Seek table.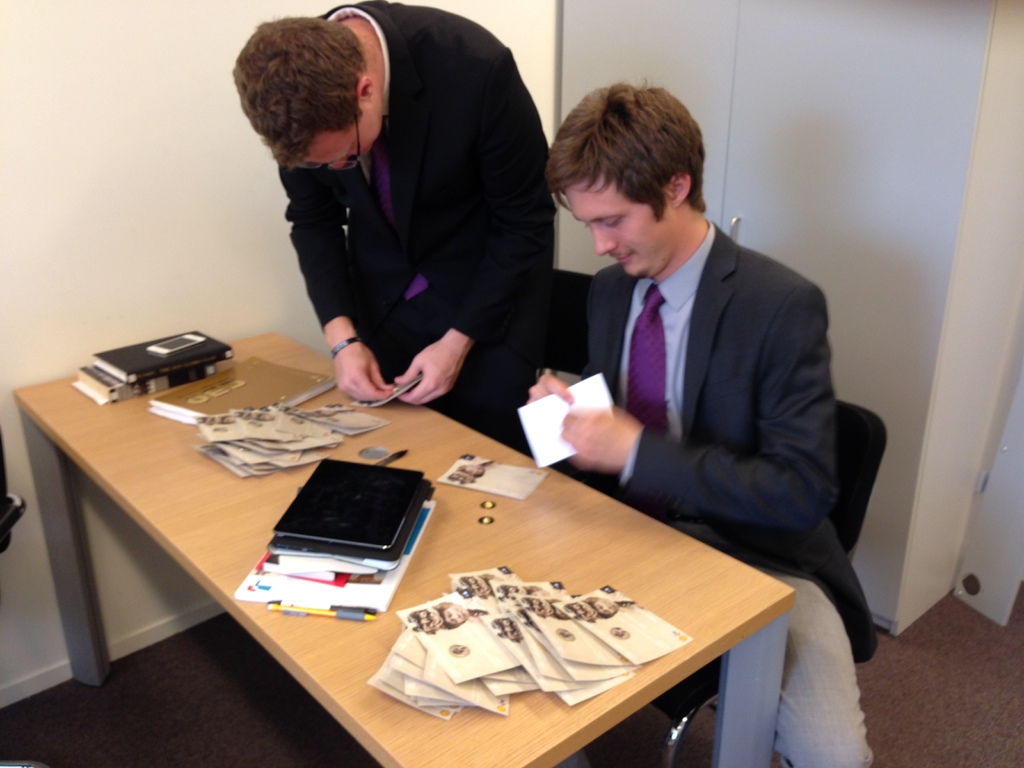
[left=12, top=324, right=798, bottom=767].
